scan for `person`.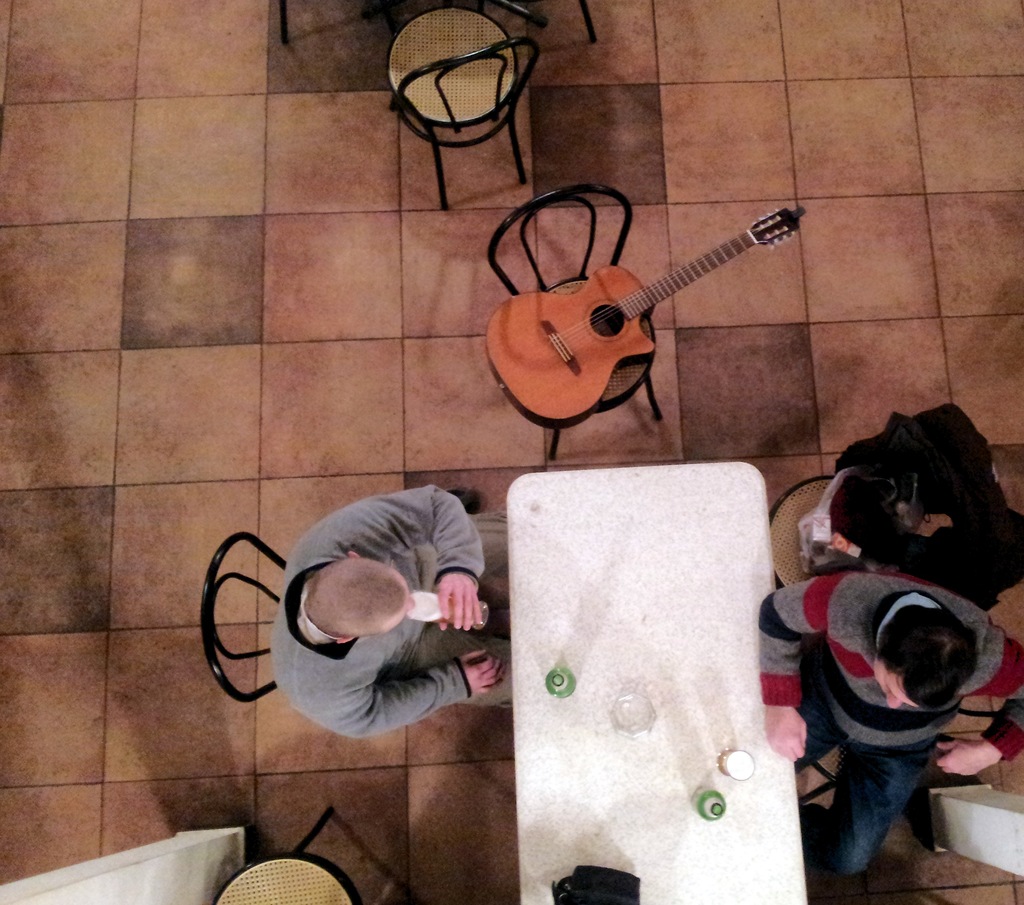
Scan result: x1=783 y1=452 x2=1005 y2=895.
